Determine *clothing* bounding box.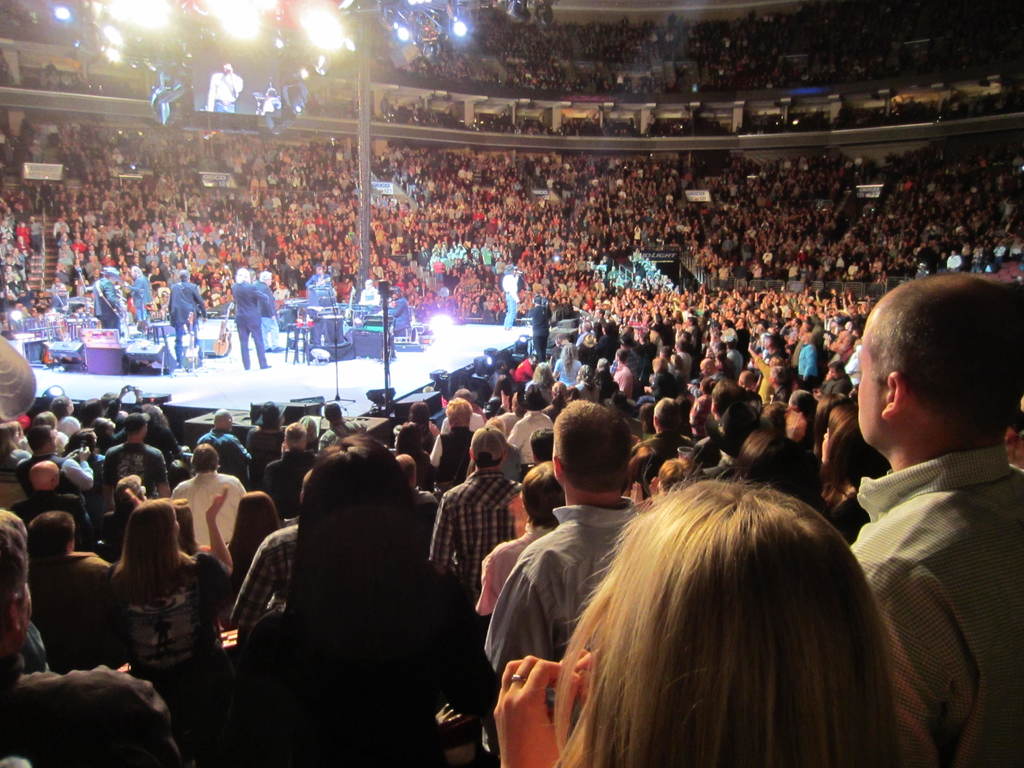
Determined: pyautogui.locateOnScreen(234, 278, 272, 371).
